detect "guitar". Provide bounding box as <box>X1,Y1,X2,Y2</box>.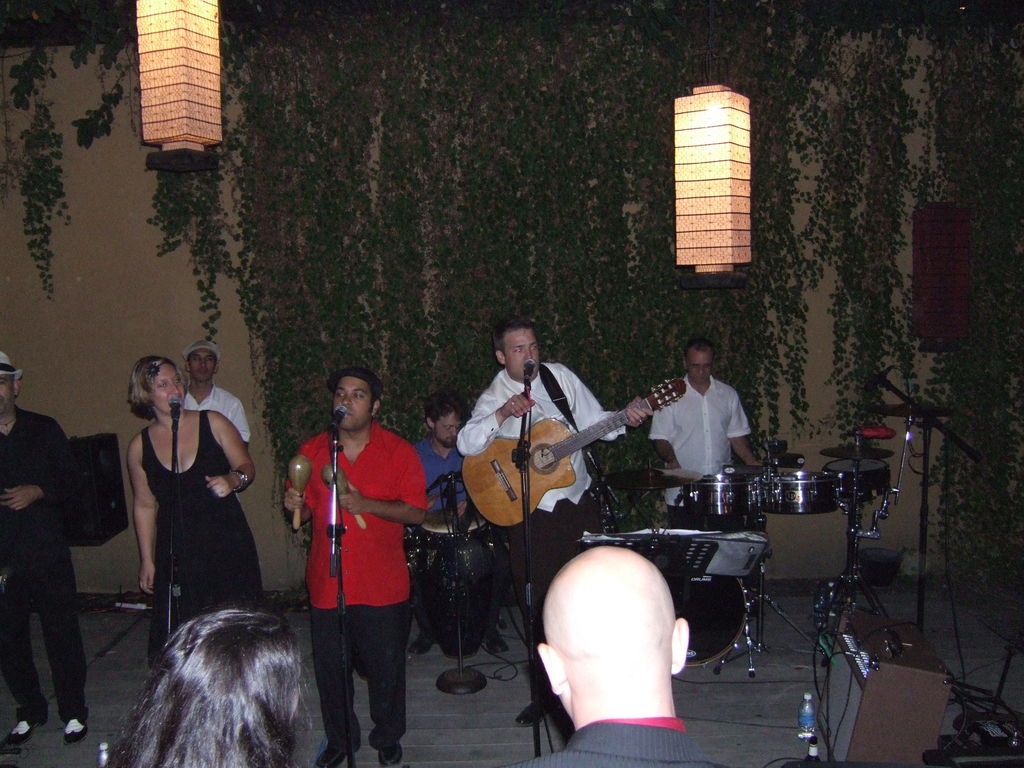
<box>461,374,697,541</box>.
